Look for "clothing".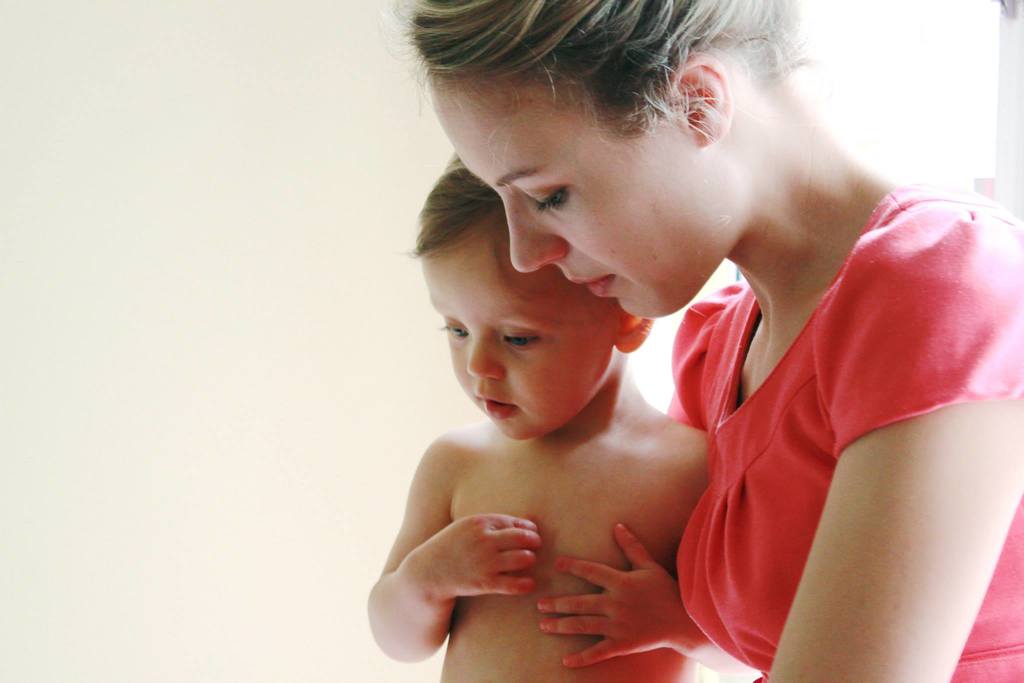
Found: box(685, 174, 1016, 676).
